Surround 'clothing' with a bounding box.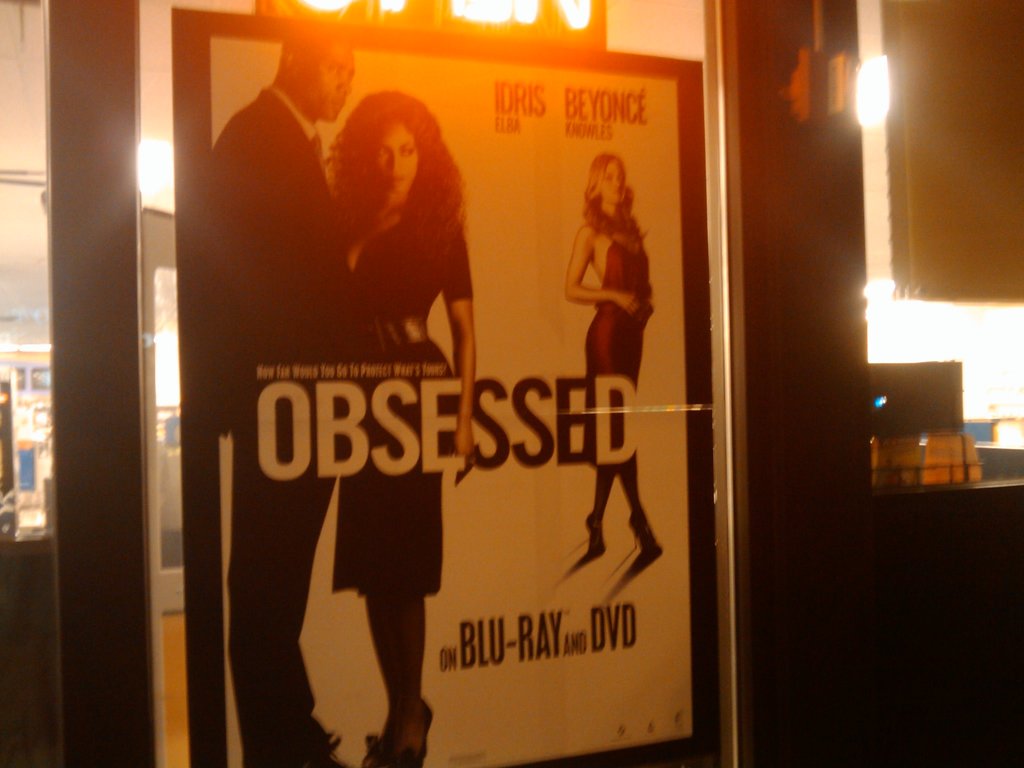
{"left": 584, "top": 239, "right": 650, "bottom": 474}.
